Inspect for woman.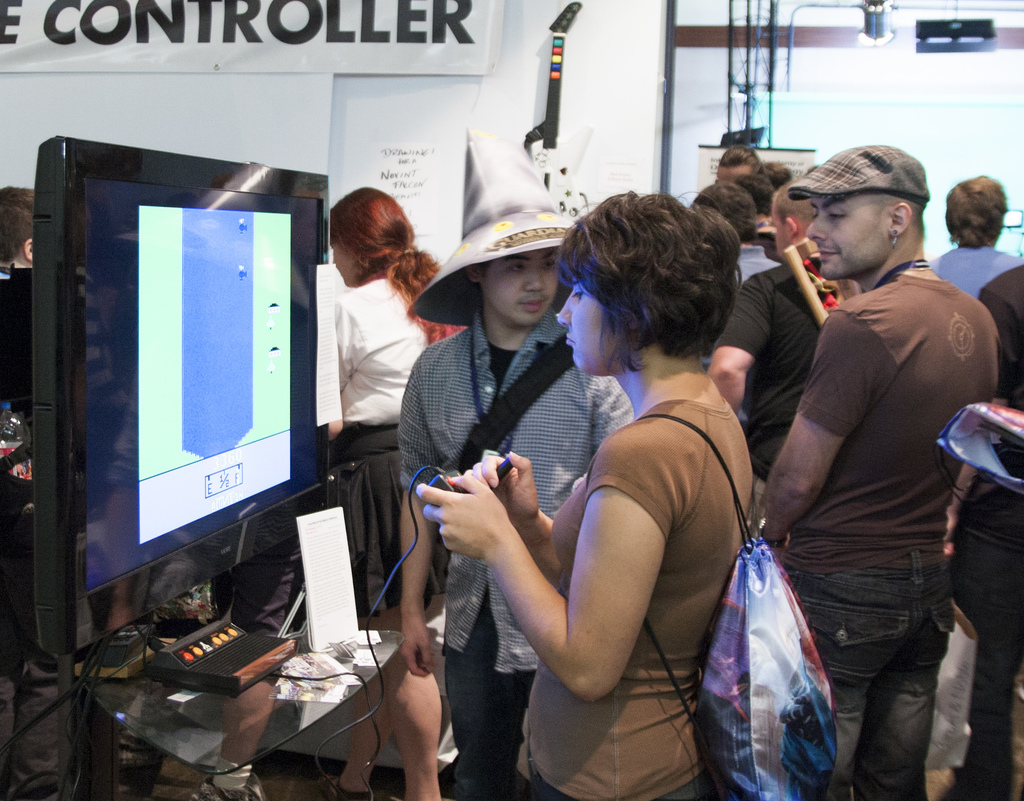
Inspection: bbox(459, 177, 769, 781).
